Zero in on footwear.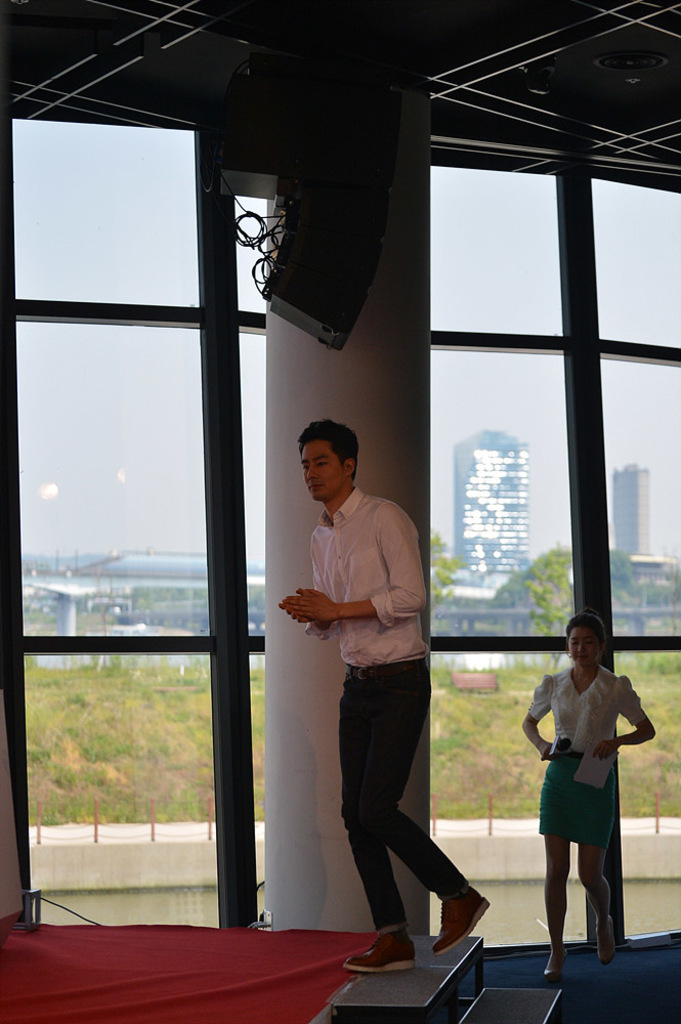
Zeroed in: 431,888,490,957.
